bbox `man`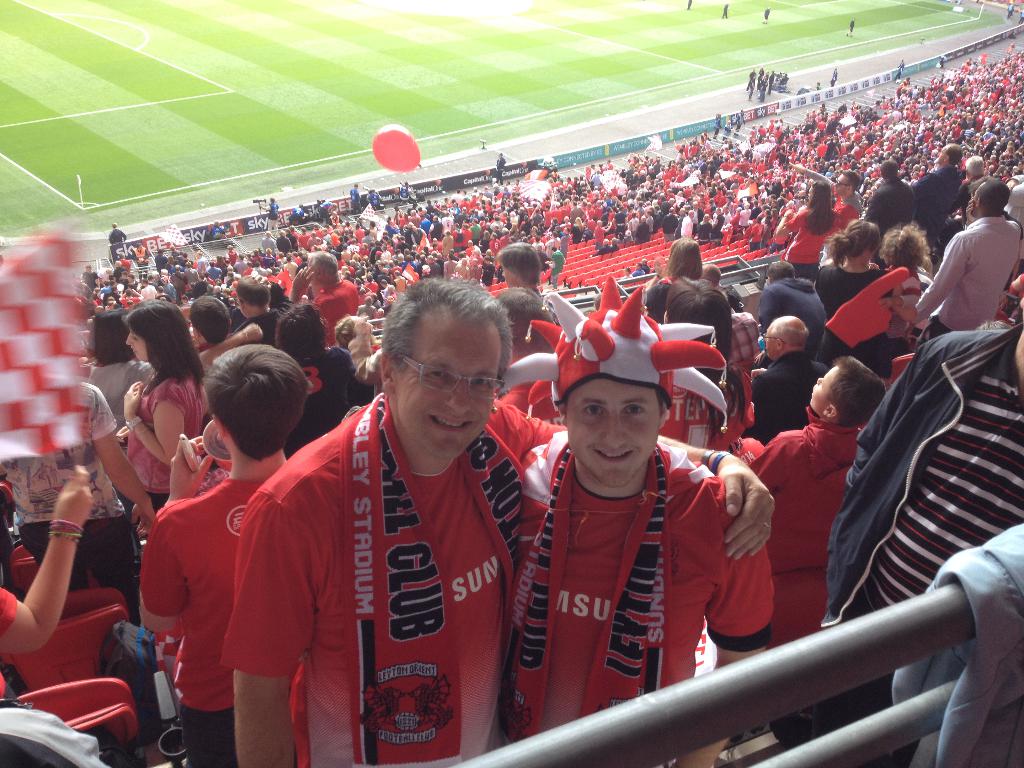
{"left": 330, "top": 211, "right": 339, "bottom": 225}
